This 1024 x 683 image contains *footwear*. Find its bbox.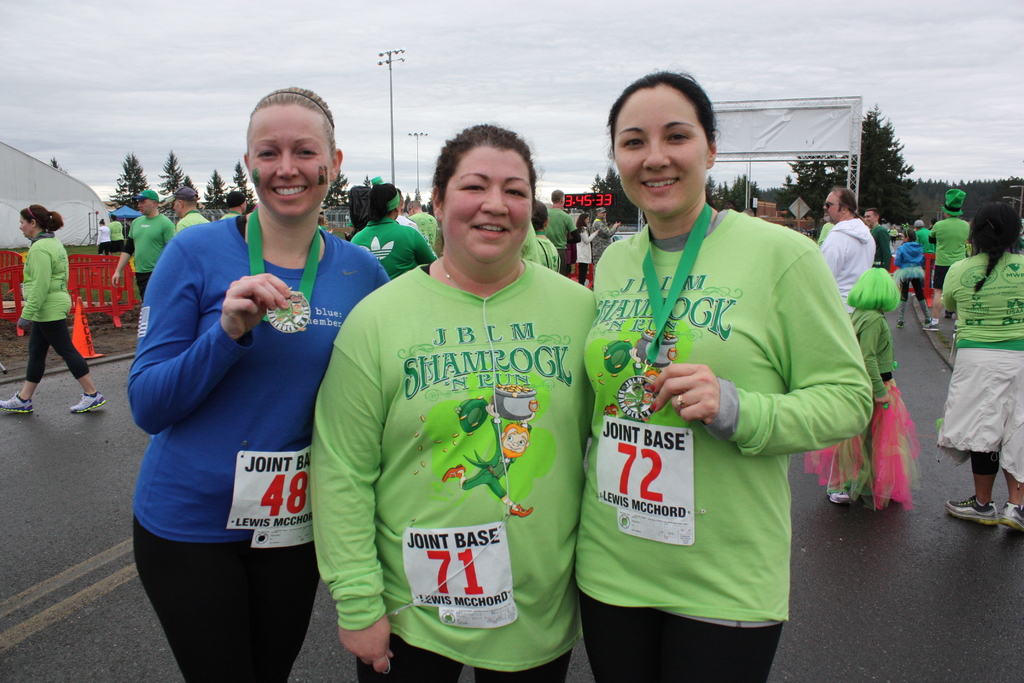
box(828, 490, 854, 506).
